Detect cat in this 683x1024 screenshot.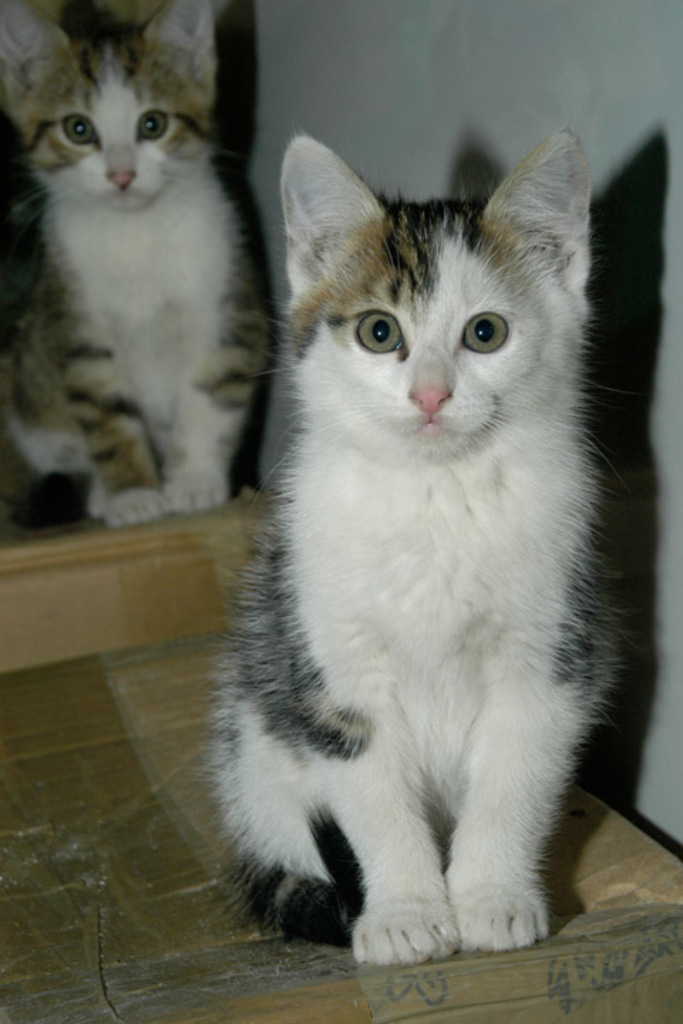
Detection: x1=0, y1=0, x2=265, y2=522.
